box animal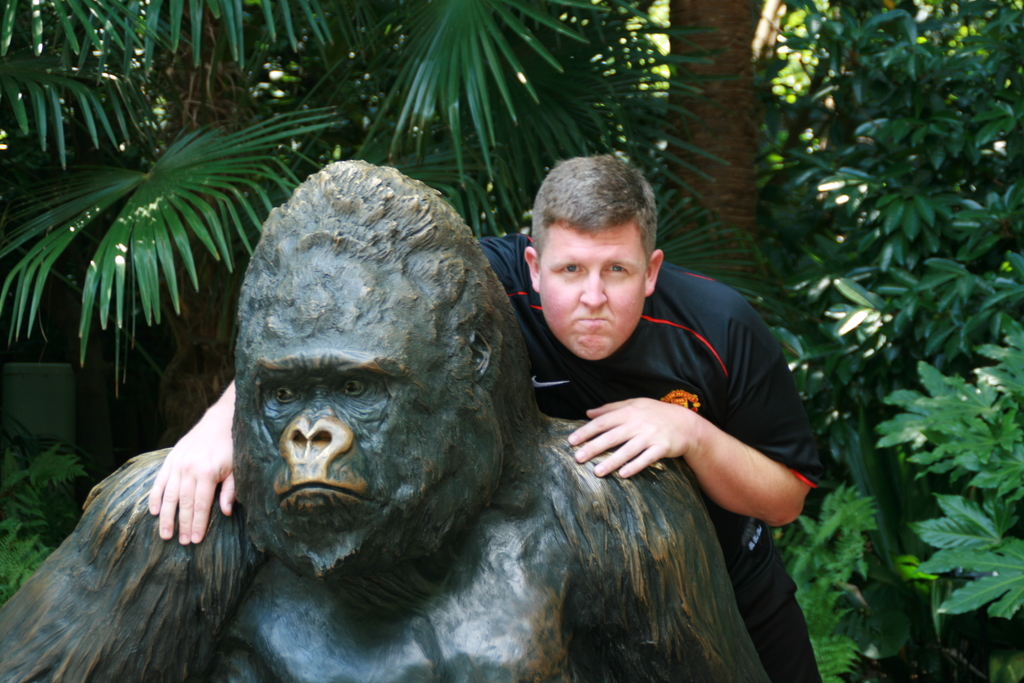
l=0, t=156, r=771, b=682
